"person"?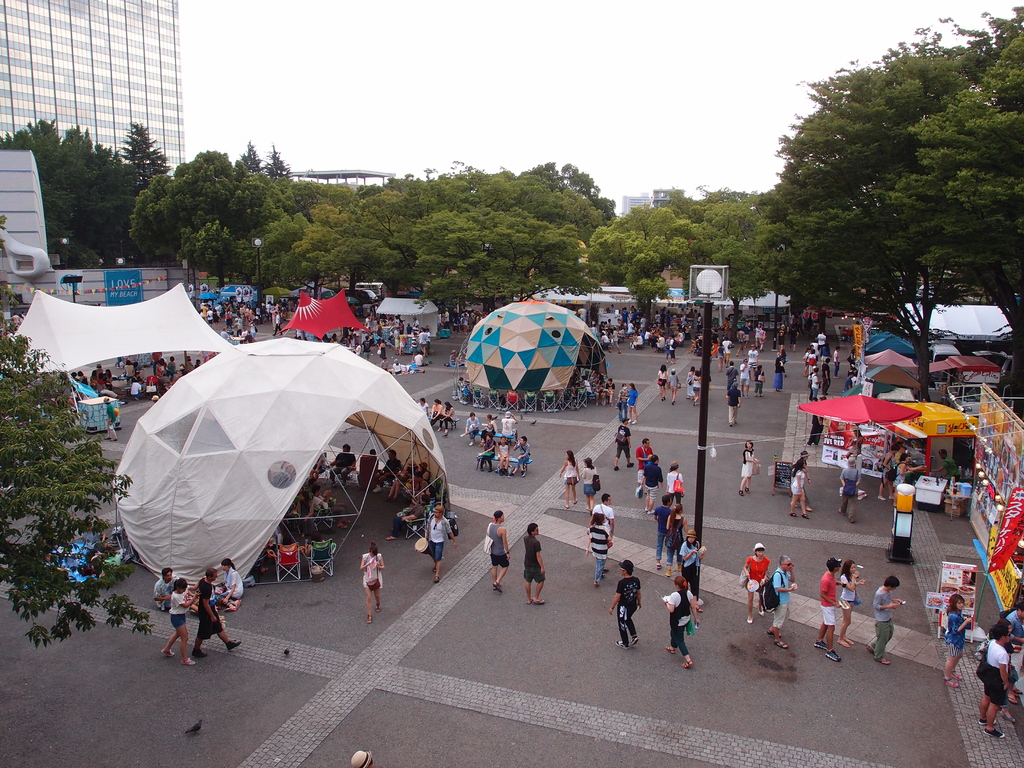
653, 499, 676, 570
